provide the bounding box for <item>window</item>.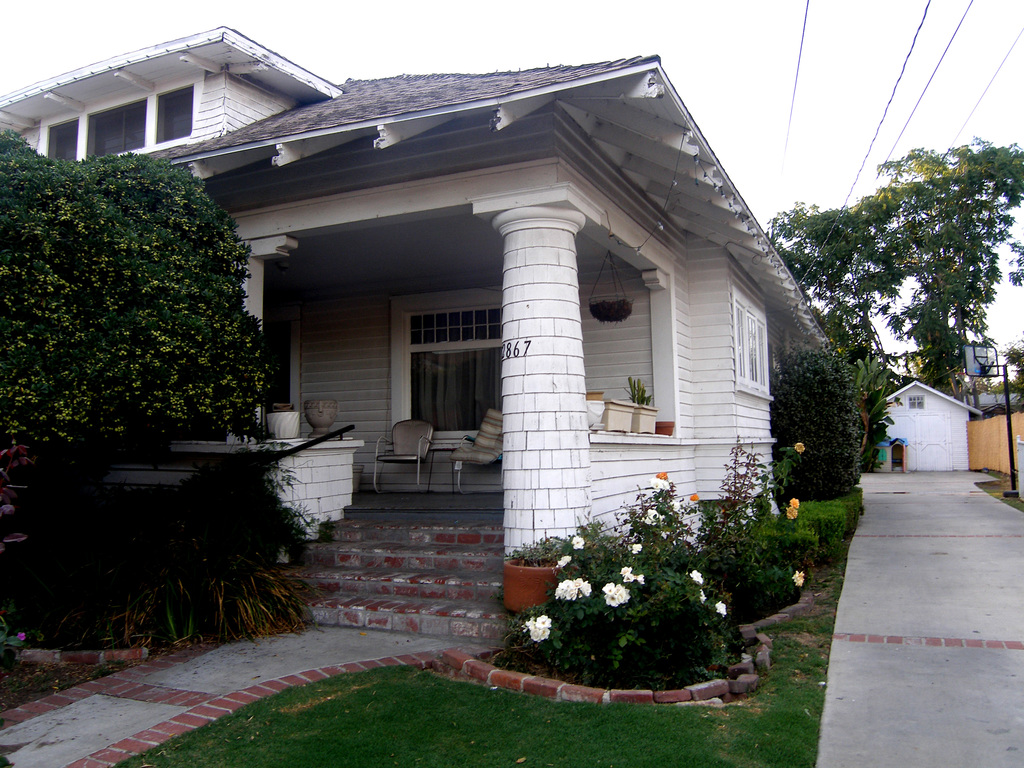
[left=154, top=87, right=195, bottom=144].
